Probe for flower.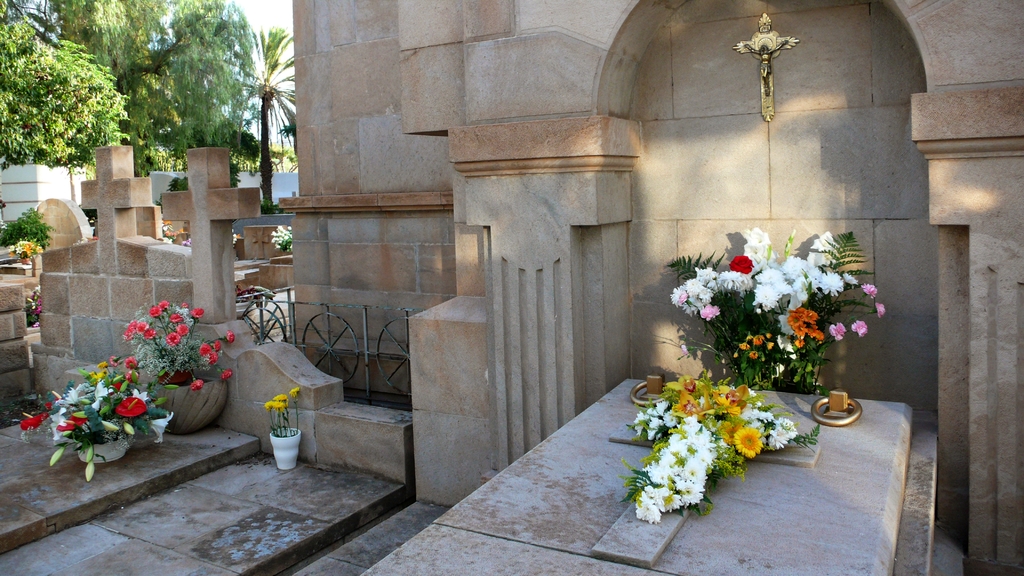
Probe result: {"left": 143, "top": 327, "right": 156, "bottom": 340}.
